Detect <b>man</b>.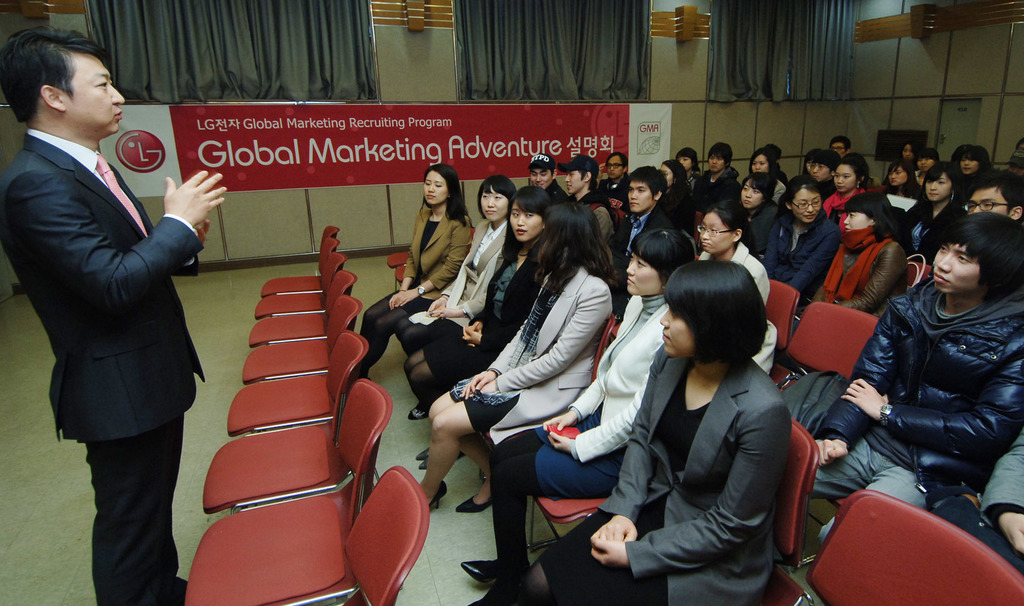
Detected at region(808, 214, 1023, 545).
